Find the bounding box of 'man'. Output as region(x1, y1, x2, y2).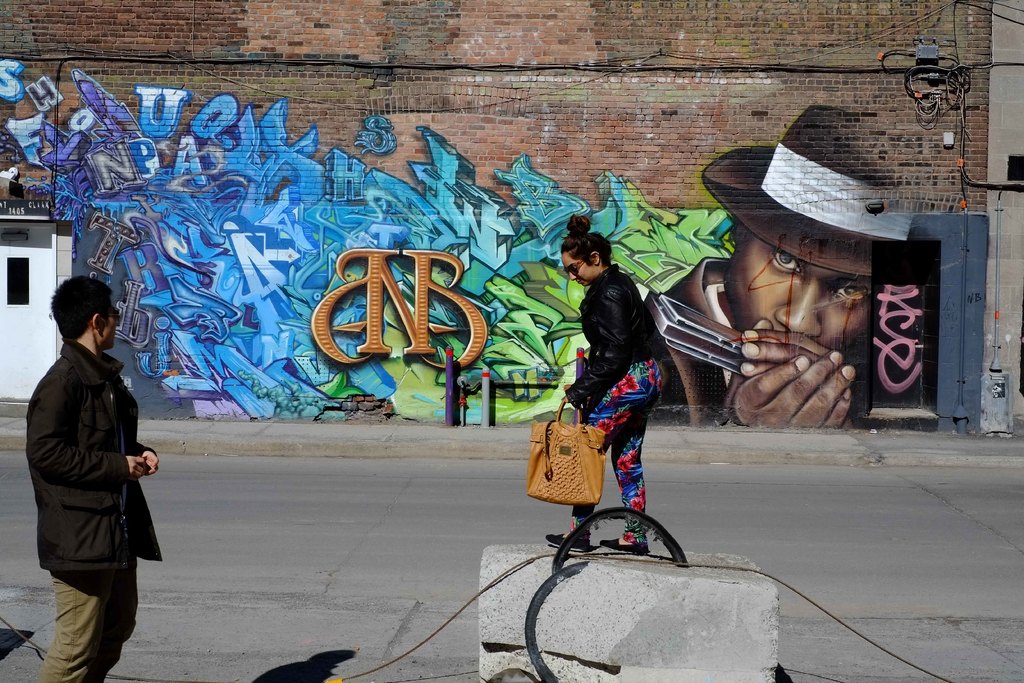
region(648, 106, 913, 432).
